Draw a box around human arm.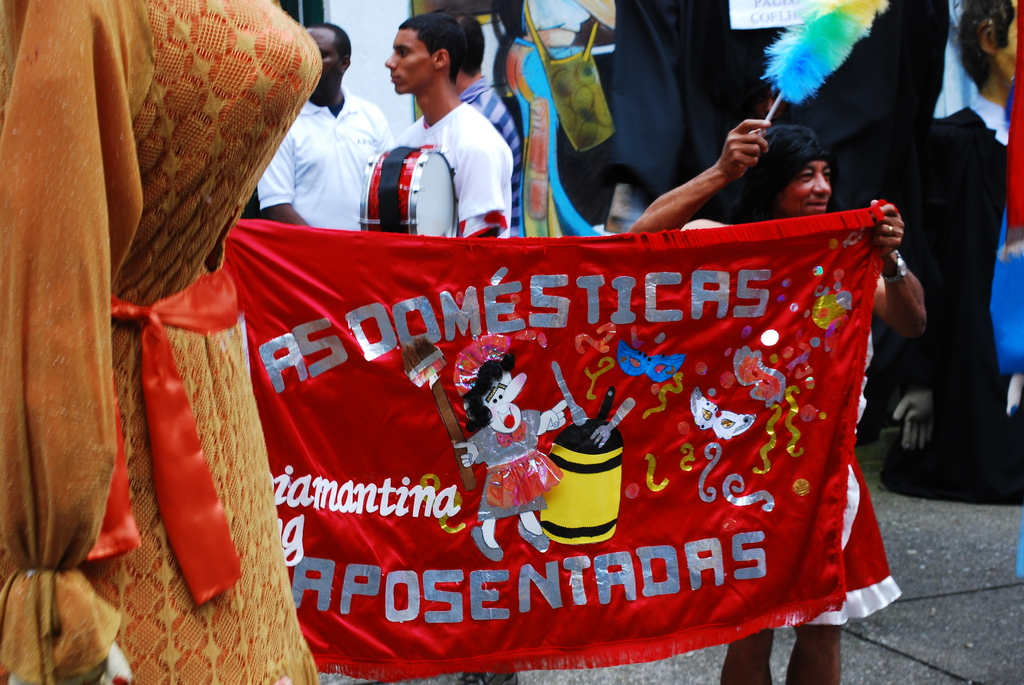
select_region(632, 116, 785, 240).
